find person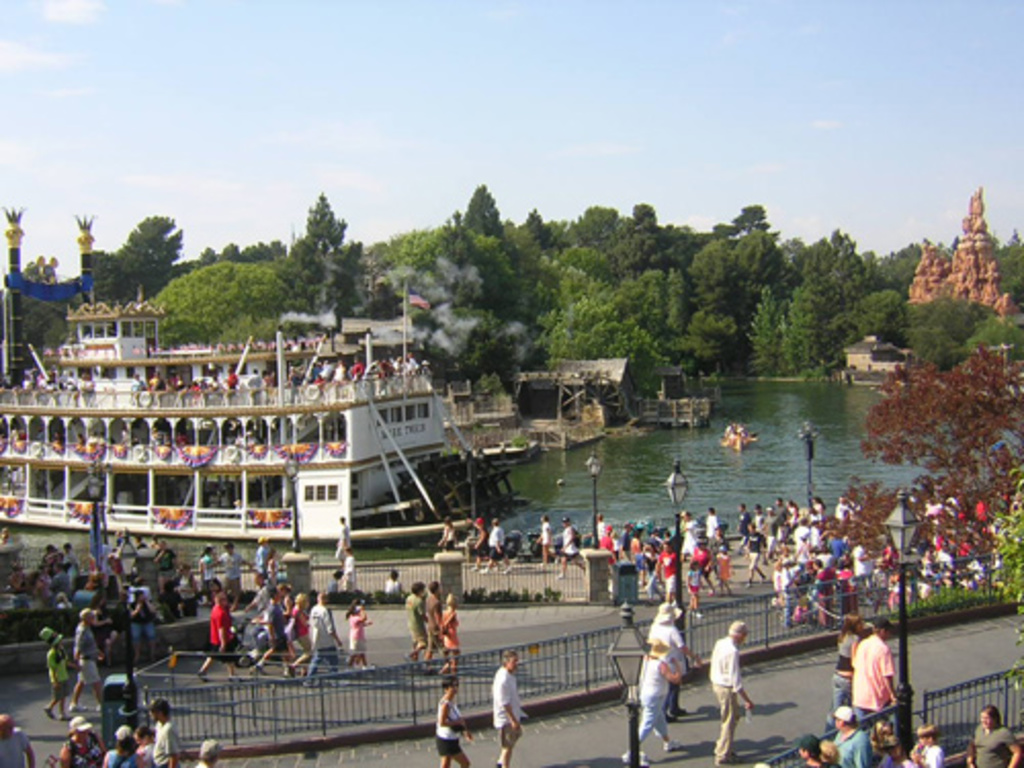
Rect(618, 526, 633, 561)
